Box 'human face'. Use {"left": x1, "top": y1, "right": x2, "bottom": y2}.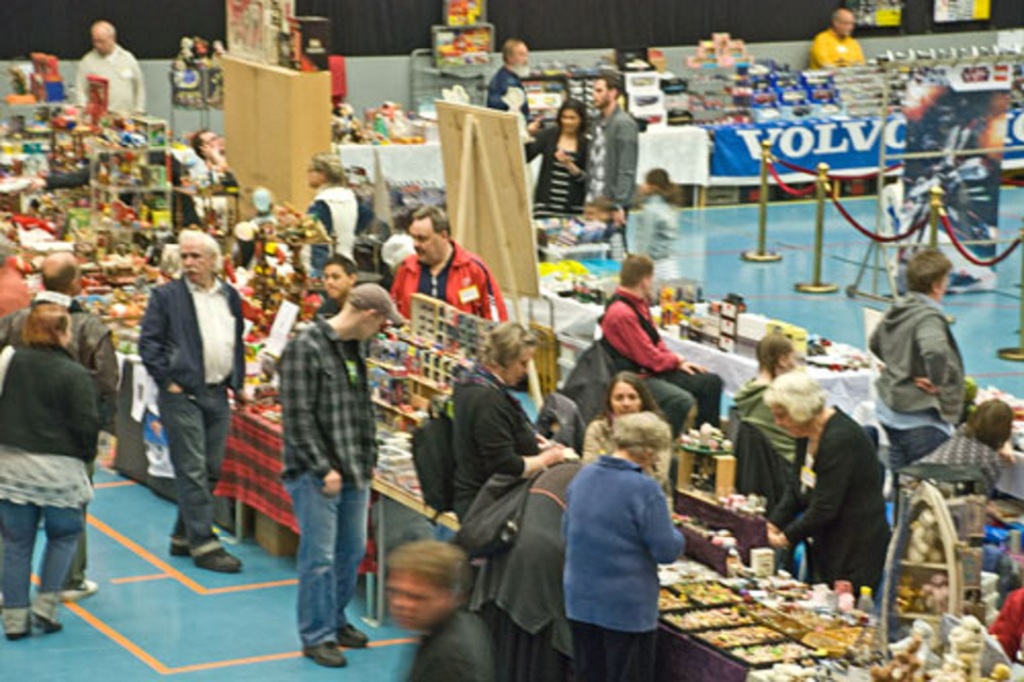
{"left": 777, "top": 397, "right": 806, "bottom": 434}.
